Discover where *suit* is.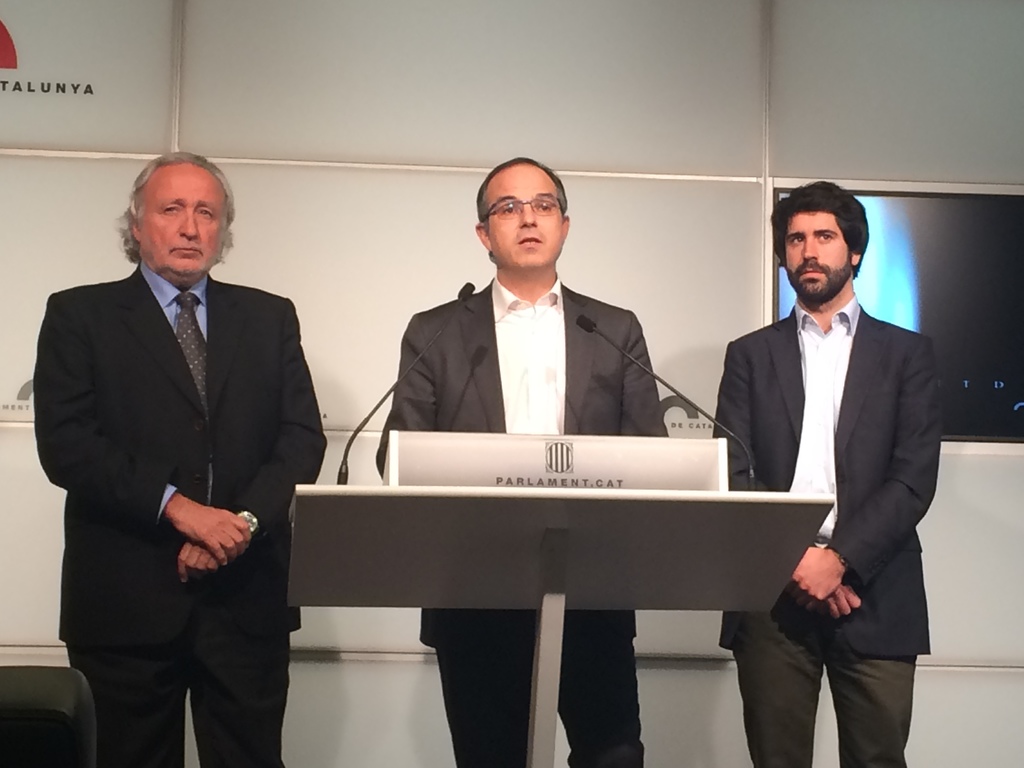
Discovered at 31,258,329,767.
